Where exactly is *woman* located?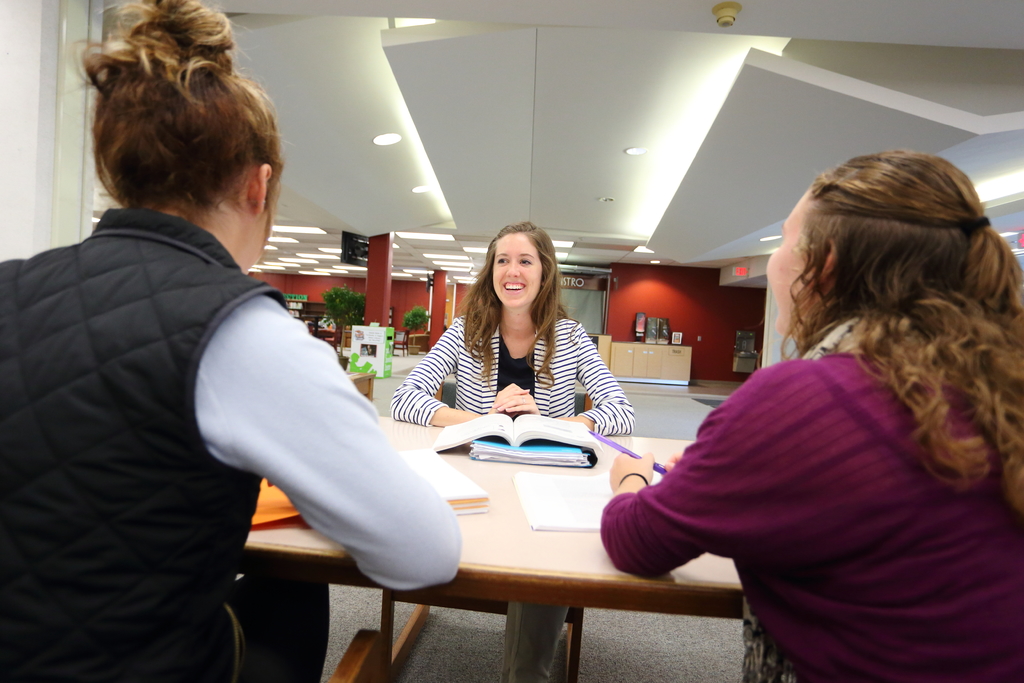
Its bounding box is <box>0,0,458,682</box>.
